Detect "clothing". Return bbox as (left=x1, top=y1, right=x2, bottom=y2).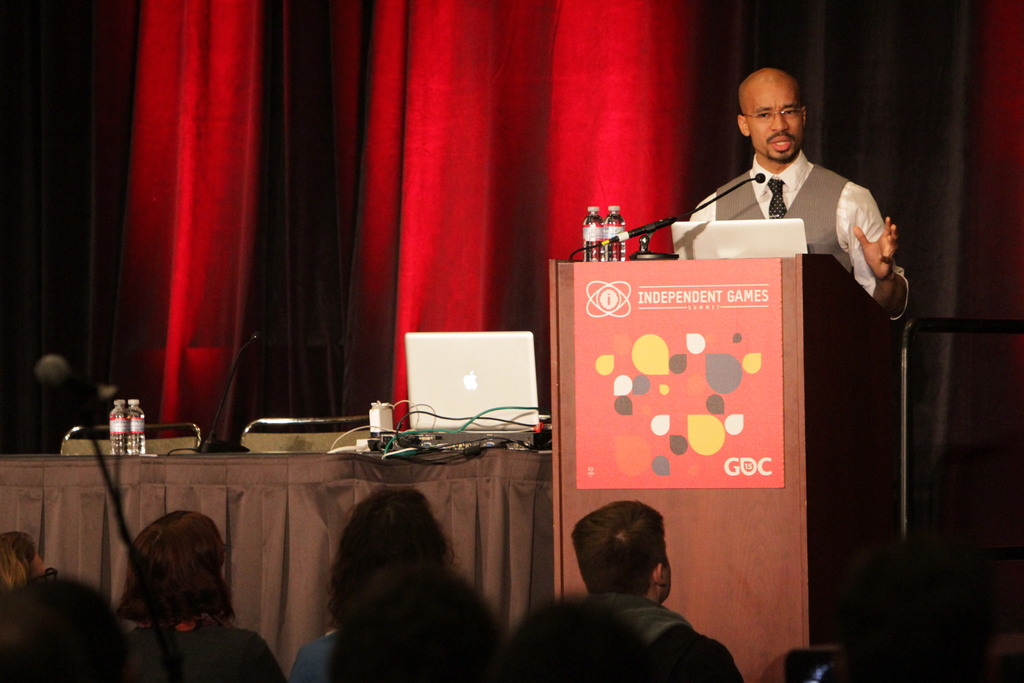
(left=142, top=629, right=282, bottom=682).
